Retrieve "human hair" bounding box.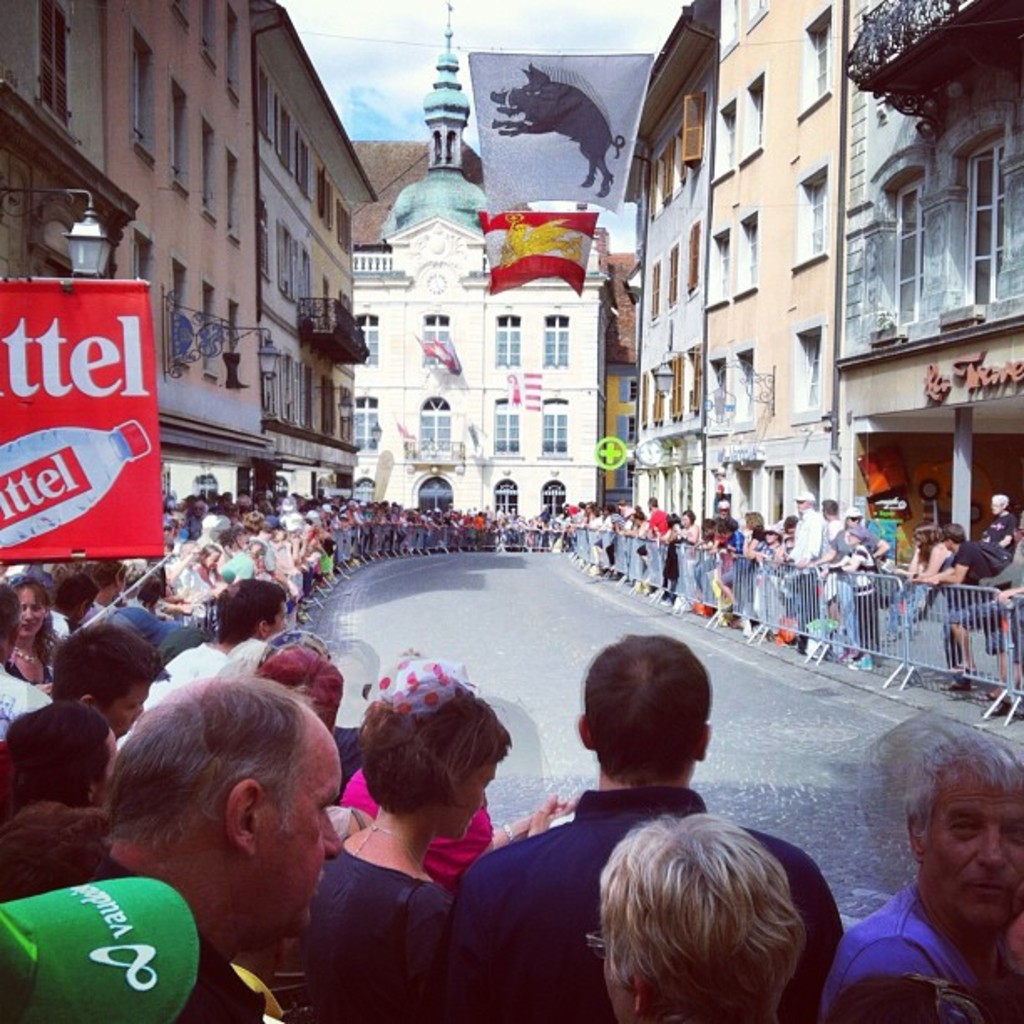
Bounding box: bbox(80, 554, 117, 599).
